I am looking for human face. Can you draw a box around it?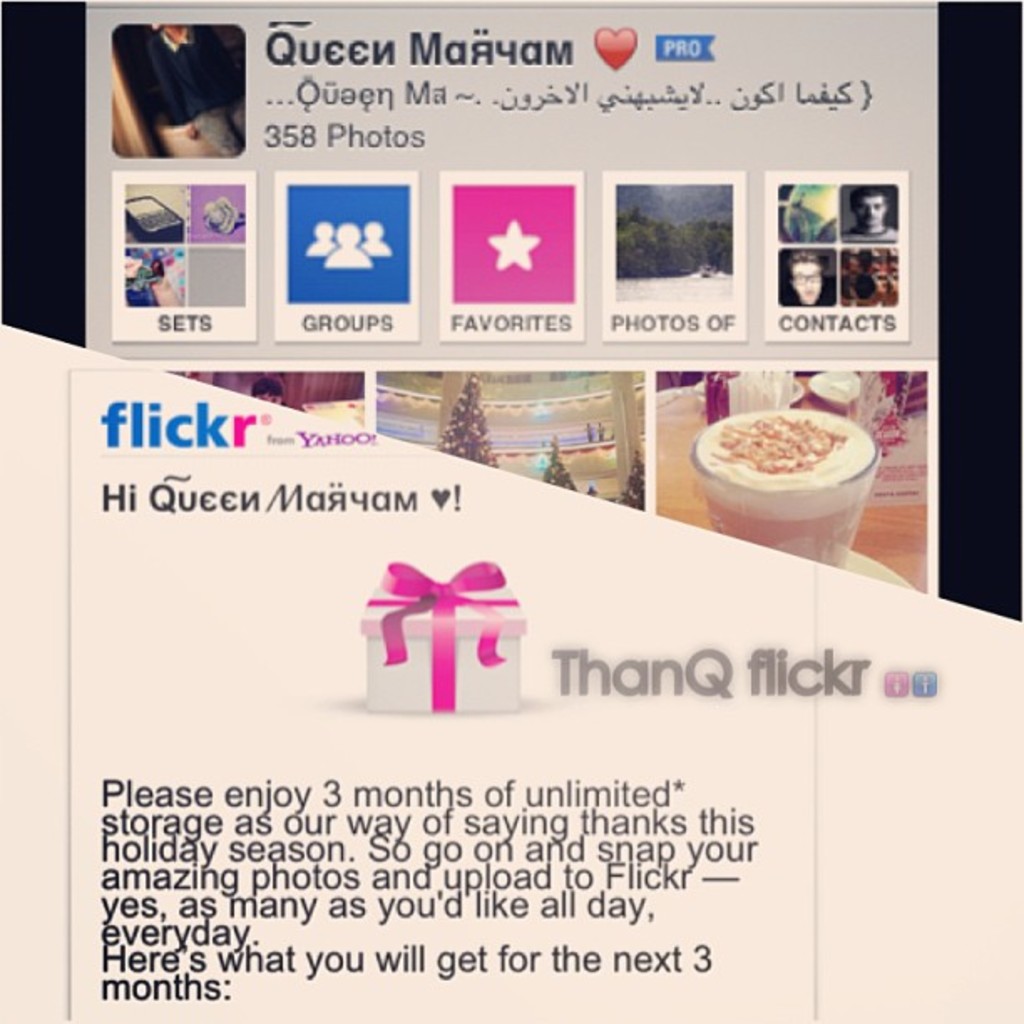
Sure, the bounding box is region(860, 199, 885, 224).
